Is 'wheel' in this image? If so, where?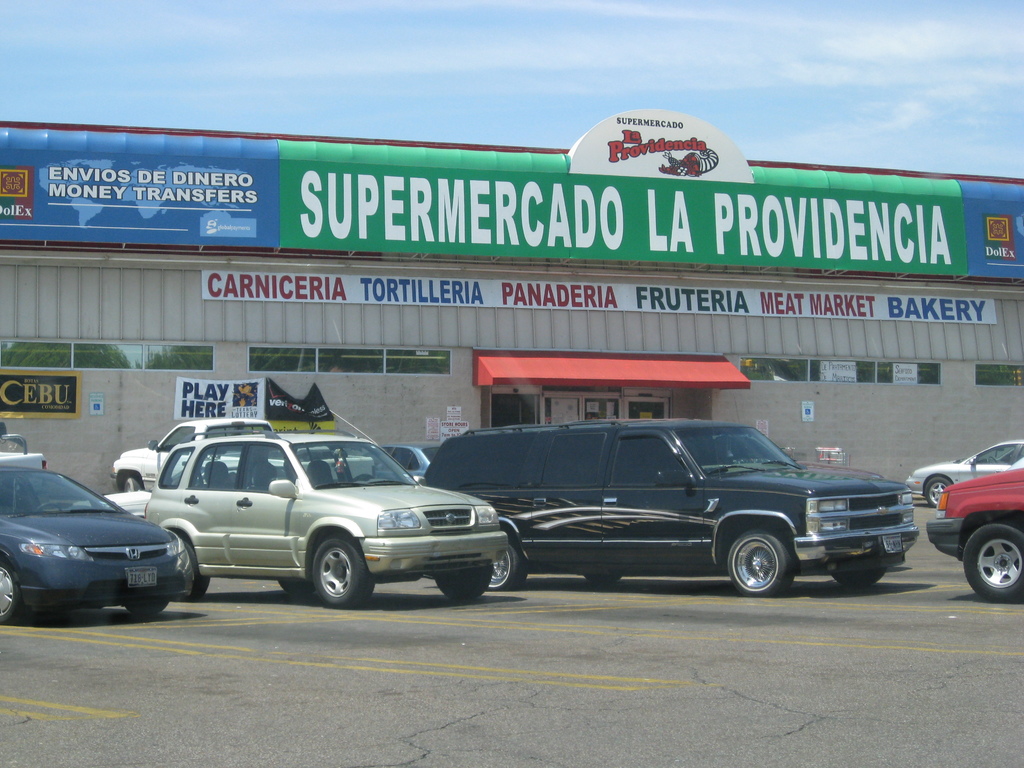
Yes, at [184,543,208,602].
